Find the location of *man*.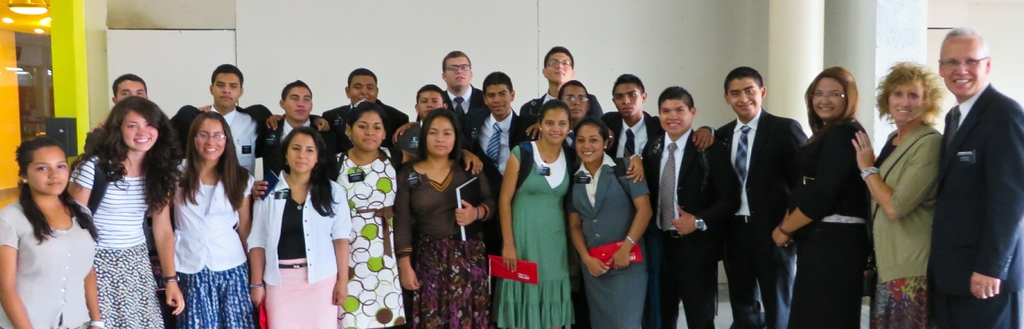
Location: <bbox>444, 49, 484, 137</bbox>.
